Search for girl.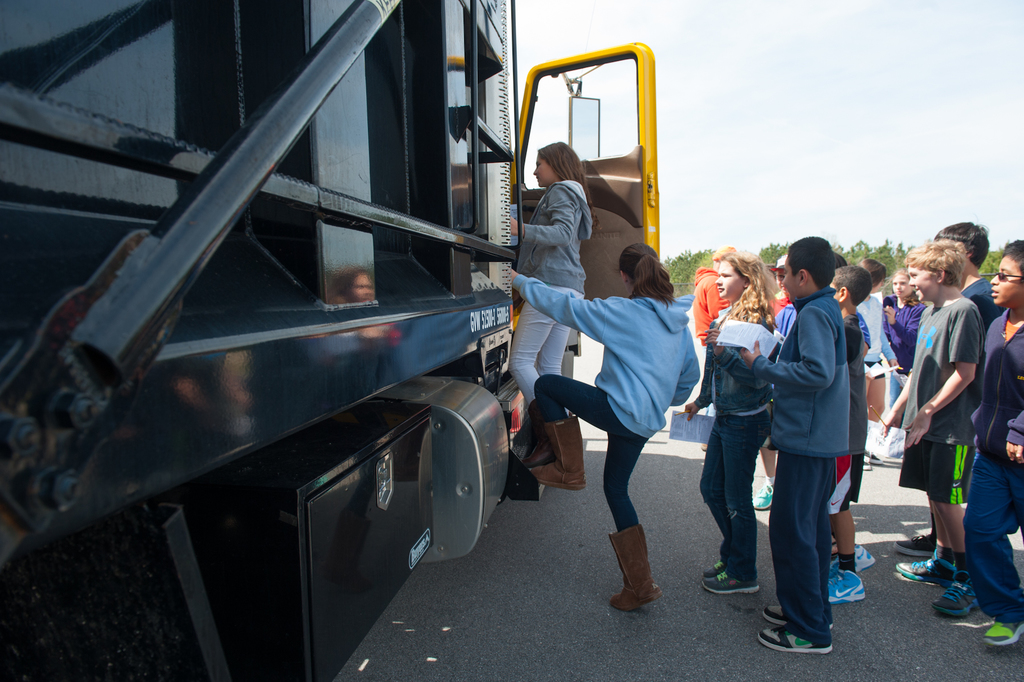
Found at (x1=684, y1=251, x2=787, y2=601).
